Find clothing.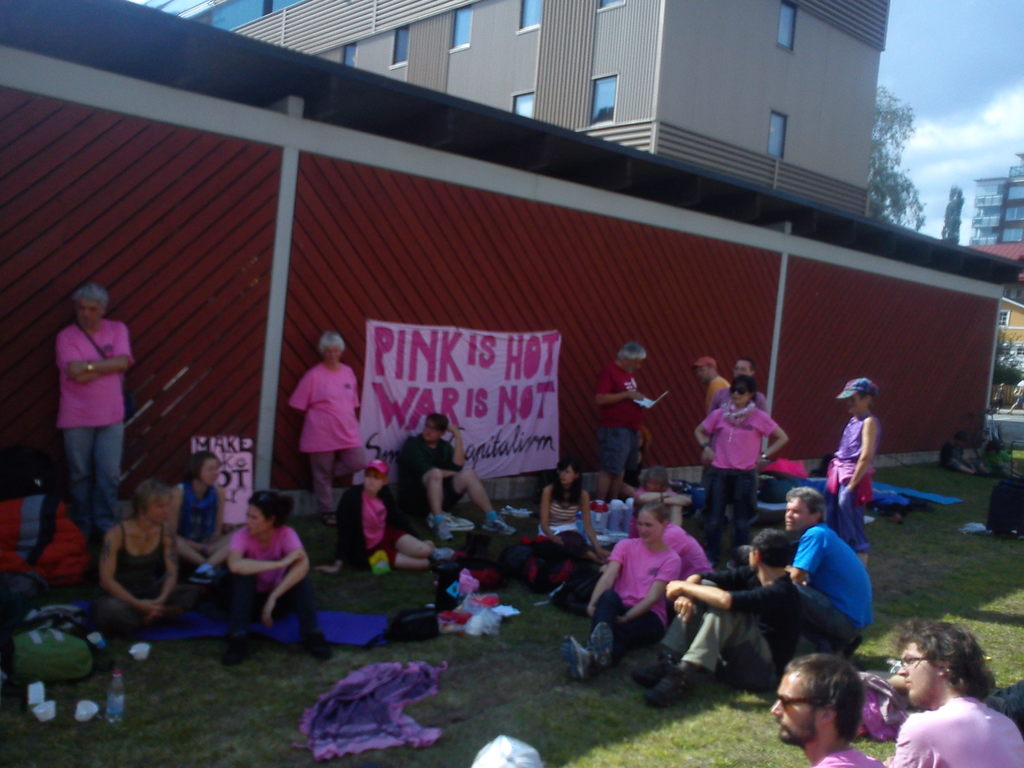
[227, 523, 324, 658].
